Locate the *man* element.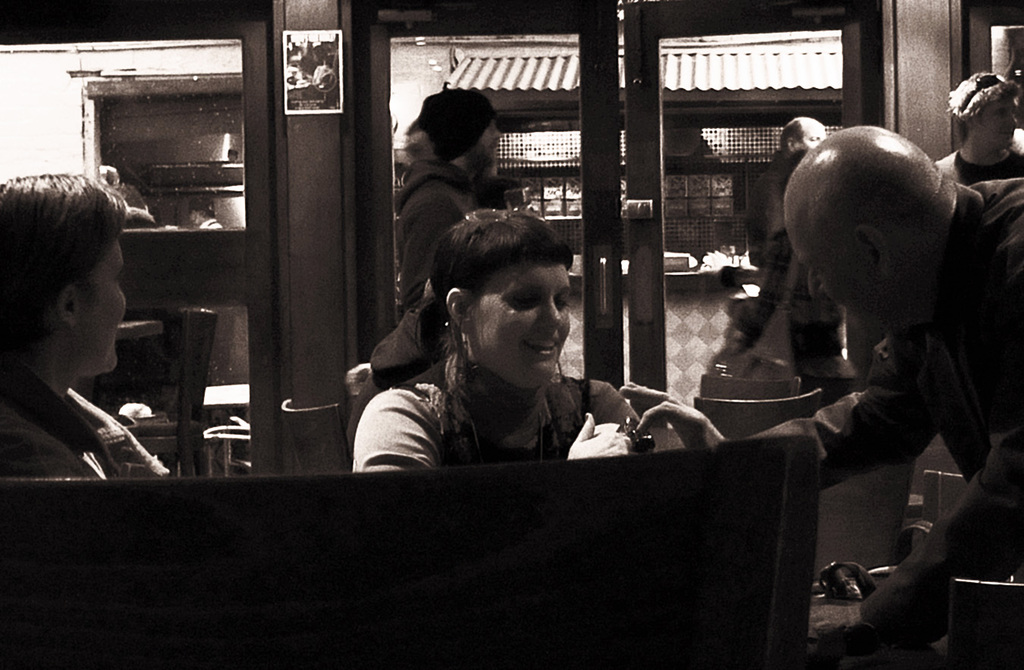
Element bbox: {"left": 752, "top": 102, "right": 1006, "bottom": 568}.
